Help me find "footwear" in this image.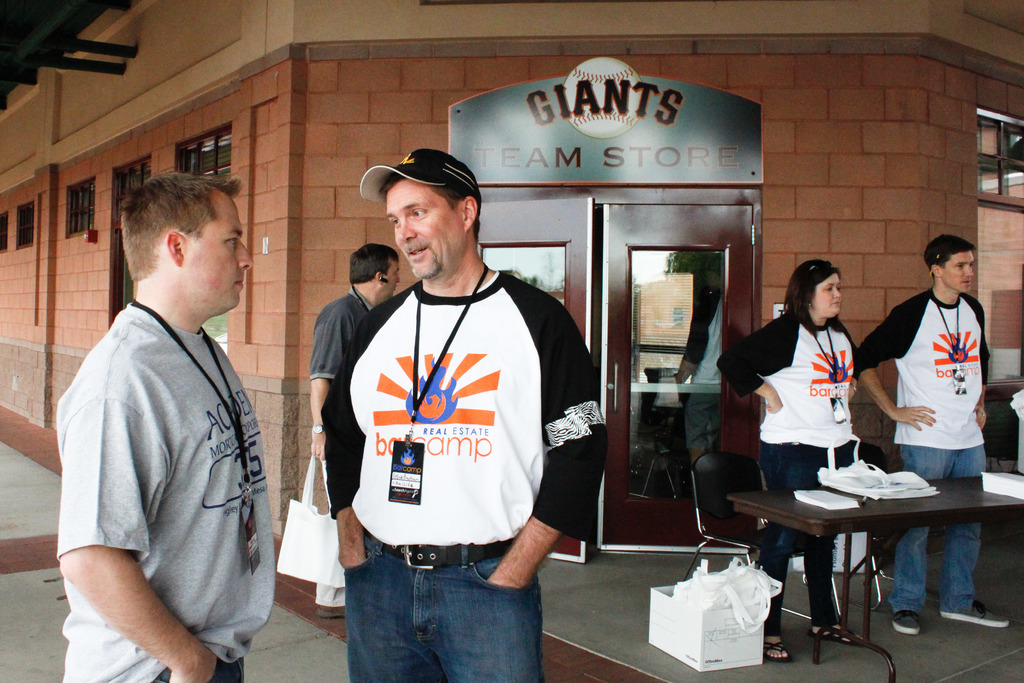
Found it: crop(893, 609, 927, 639).
